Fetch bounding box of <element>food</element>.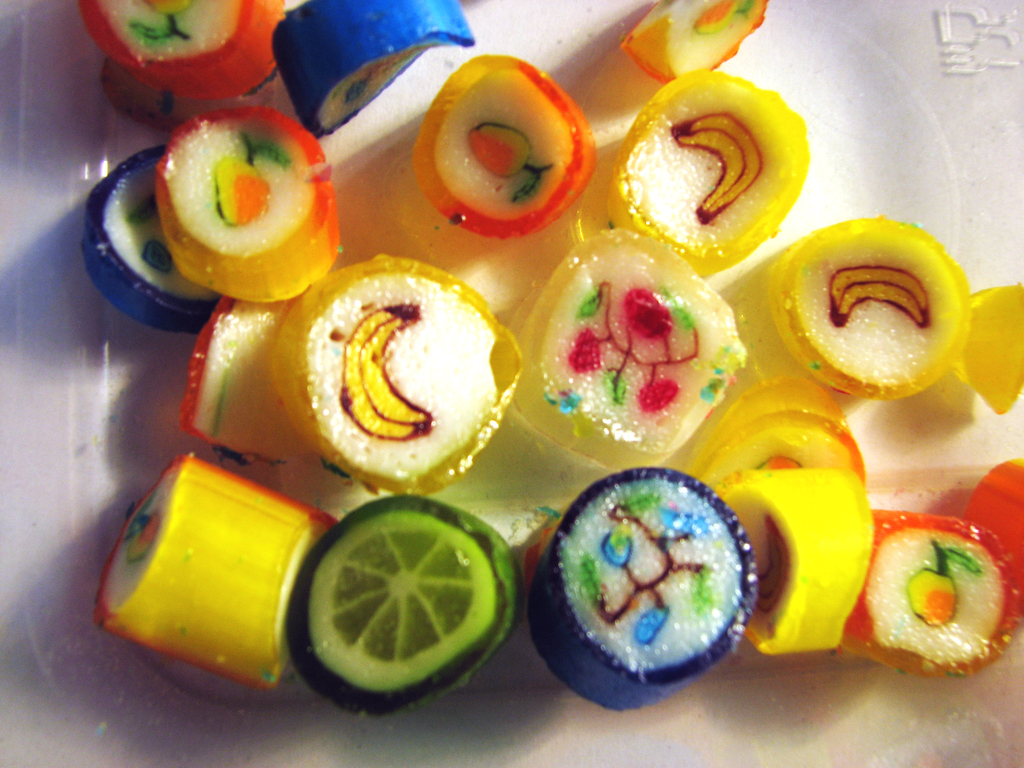
Bbox: bbox=(271, 0, 477, 140).
